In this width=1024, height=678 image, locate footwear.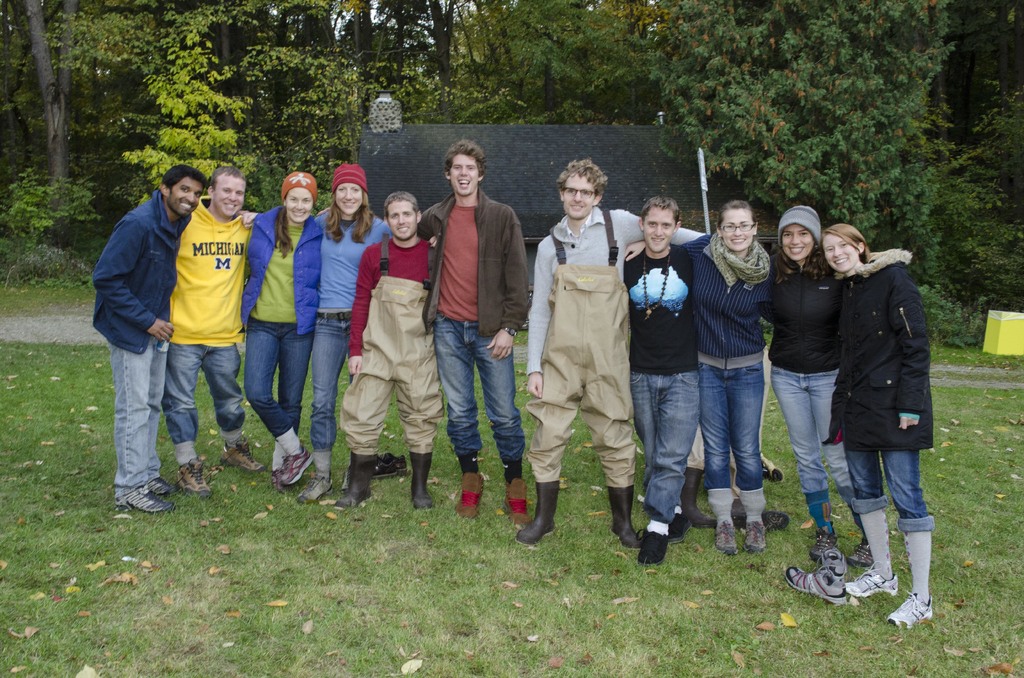
Bounding box: region(677, 465, 716, 529).
